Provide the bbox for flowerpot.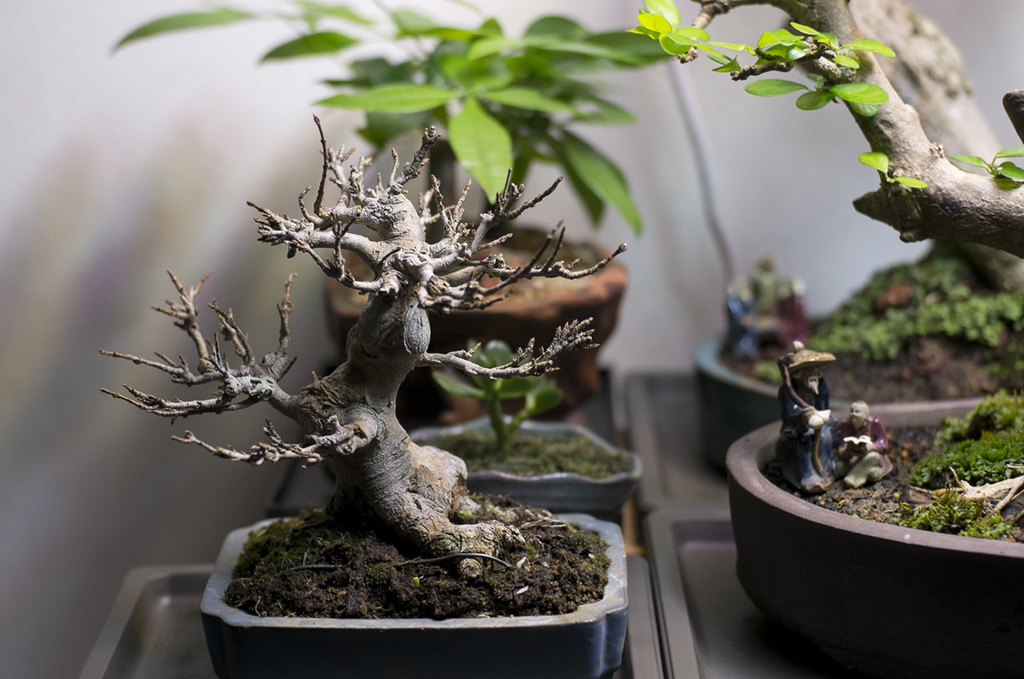
408:412:649:525.
